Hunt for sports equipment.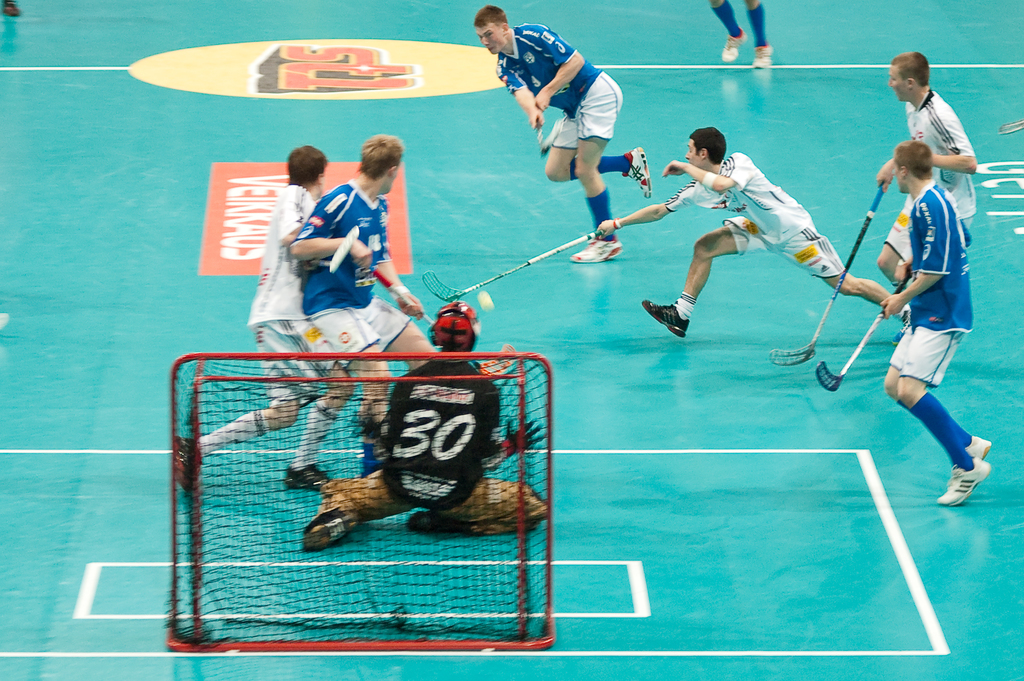
Hunted down at pyautogui.locateOnScreen(166, 355, 553, 650).
